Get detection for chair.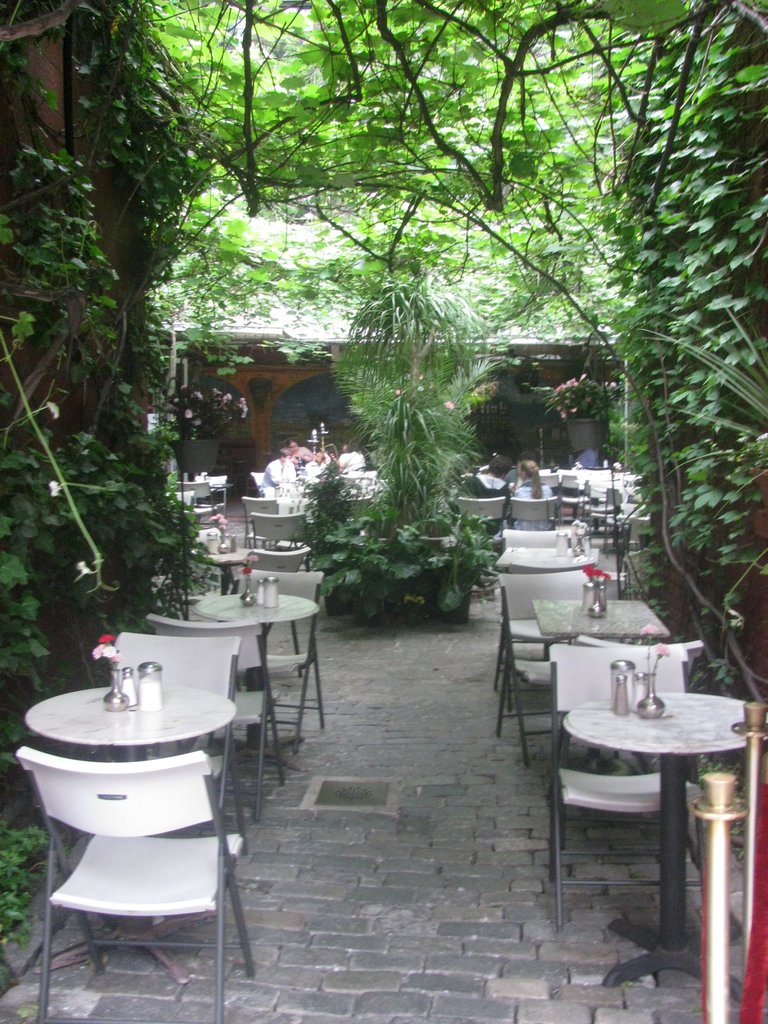
Detection: bbox(22, 690, 260, 1007).
